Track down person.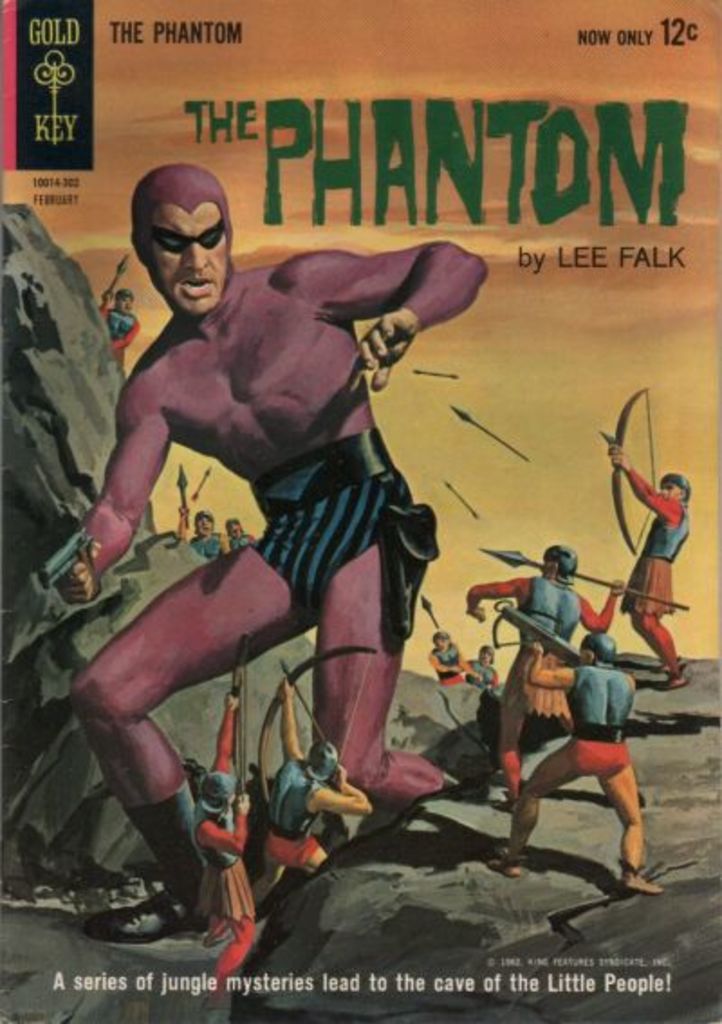
Tracked to box=[199, 677, 368, 945].
